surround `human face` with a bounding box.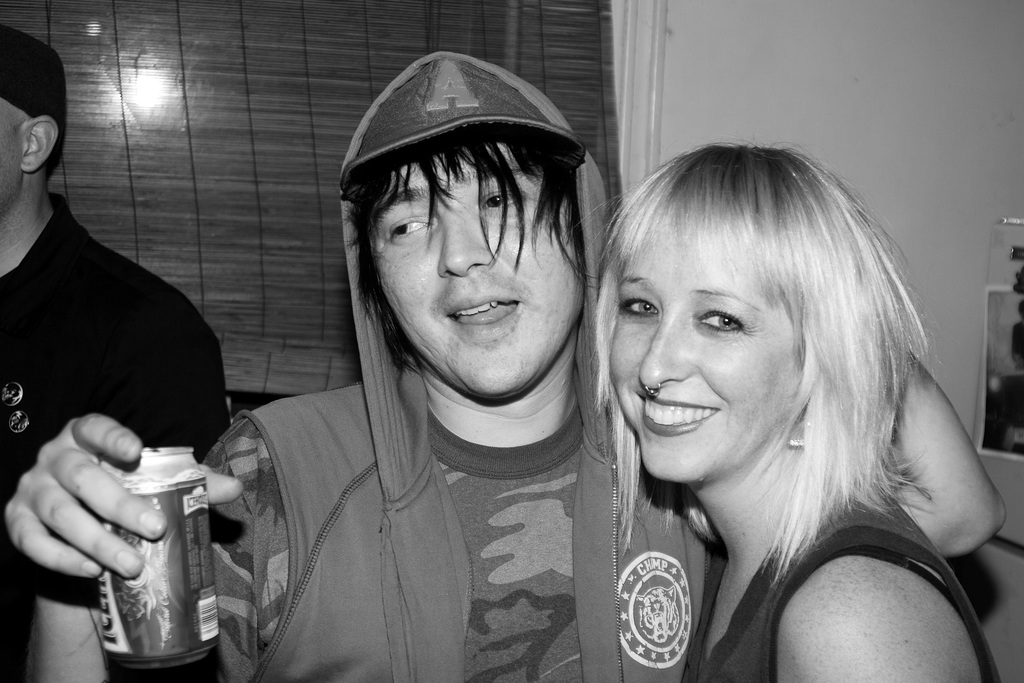
bbox(605, 225, 810, 489).
